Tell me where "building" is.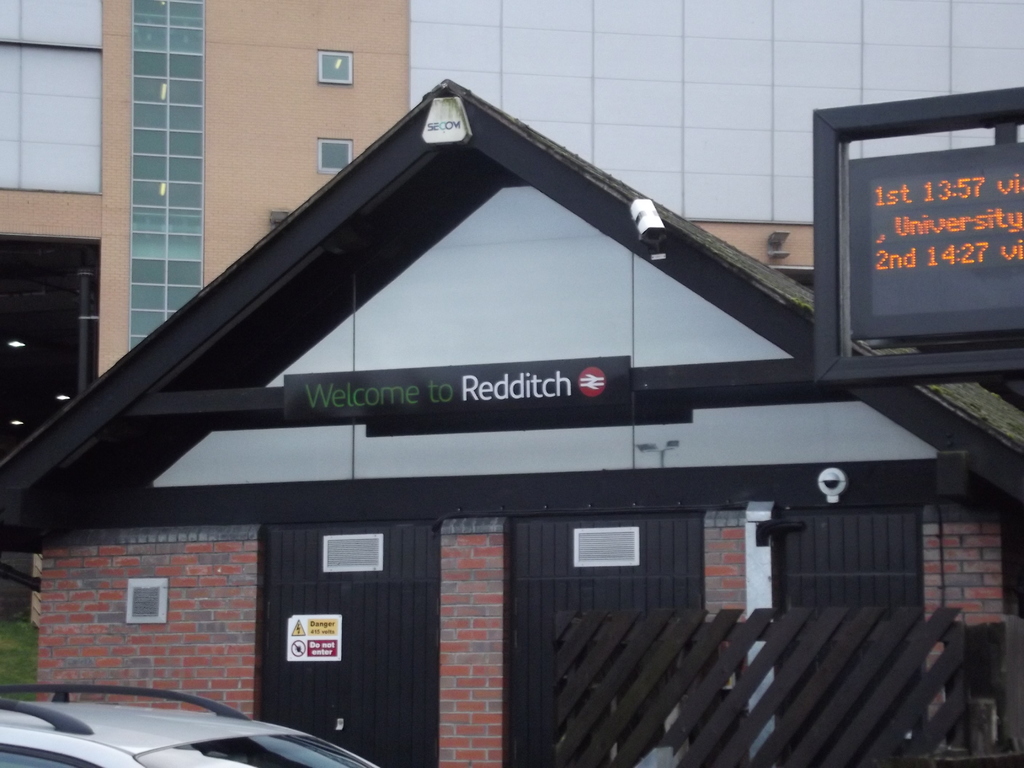
"building" is at [0,0,1023,767].
